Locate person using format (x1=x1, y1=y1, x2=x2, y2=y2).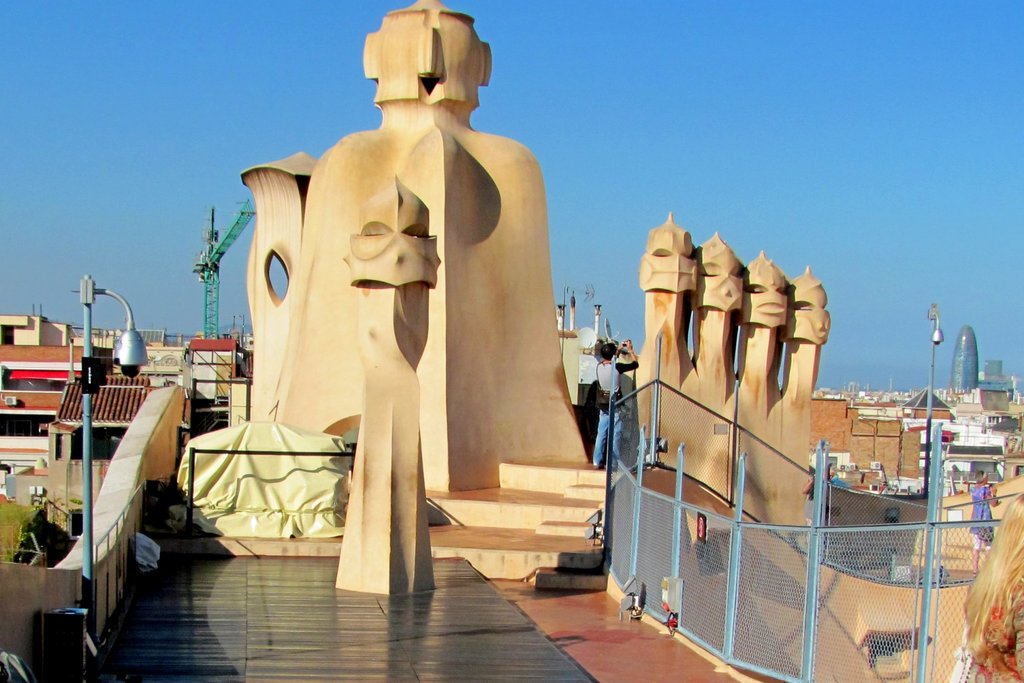
(x1=947, y1=495, x2=1023, y2=682).
